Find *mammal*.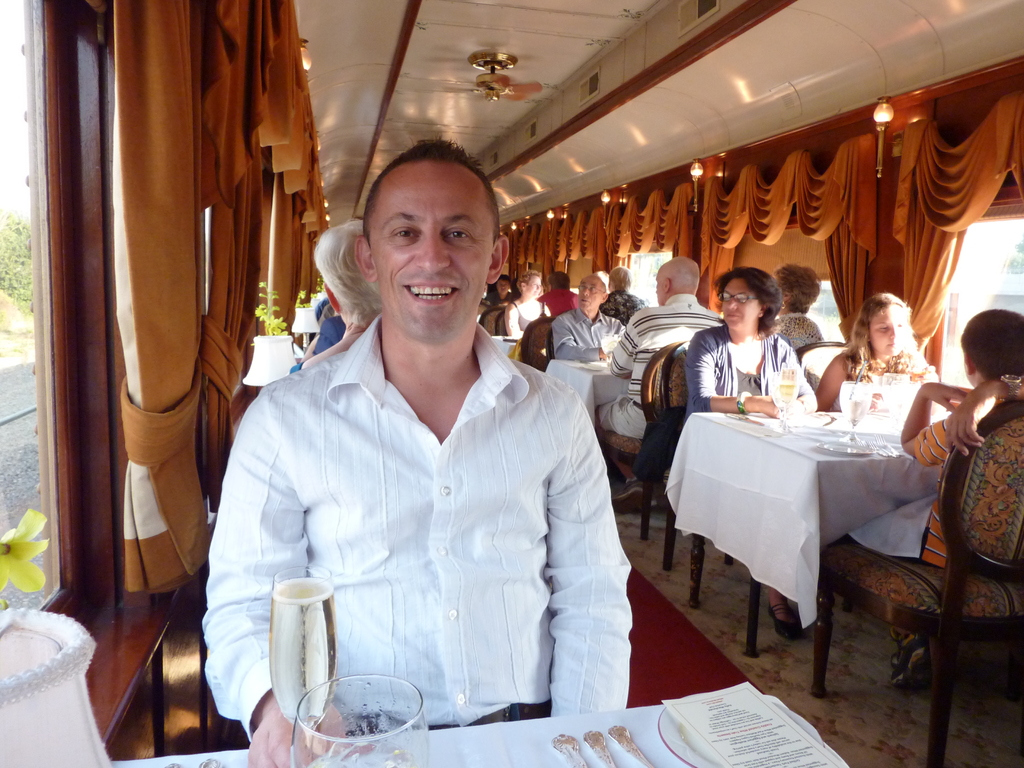
[308,318,342,360].
